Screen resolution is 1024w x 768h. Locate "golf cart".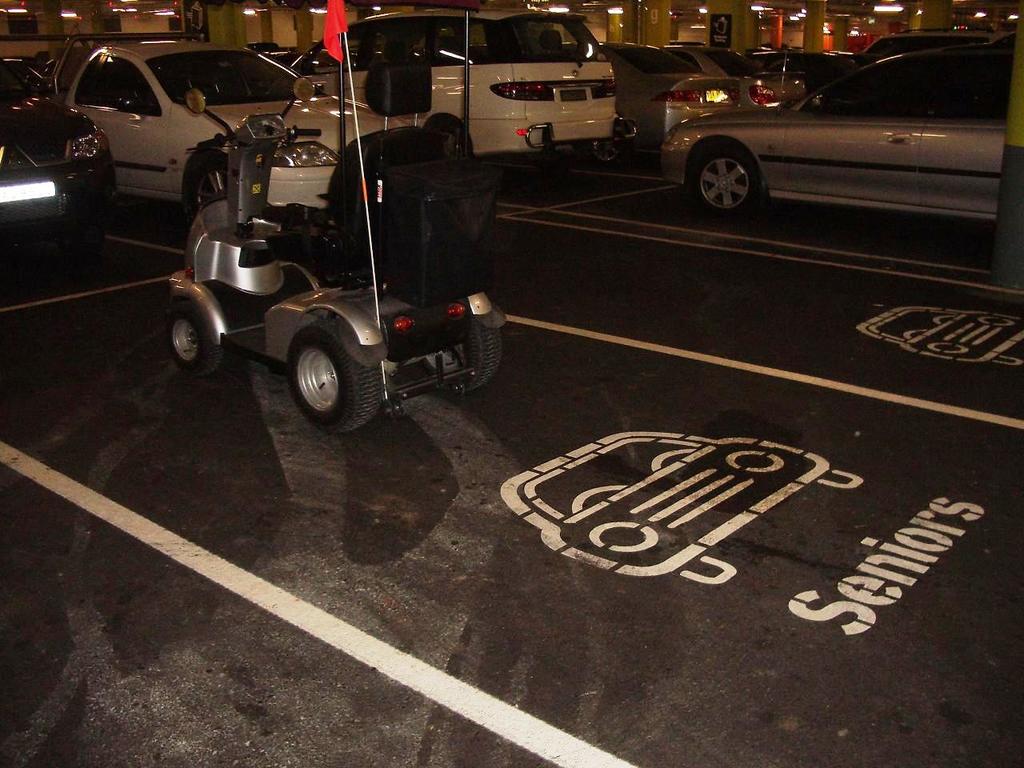
(162, 2, 509, 435).
